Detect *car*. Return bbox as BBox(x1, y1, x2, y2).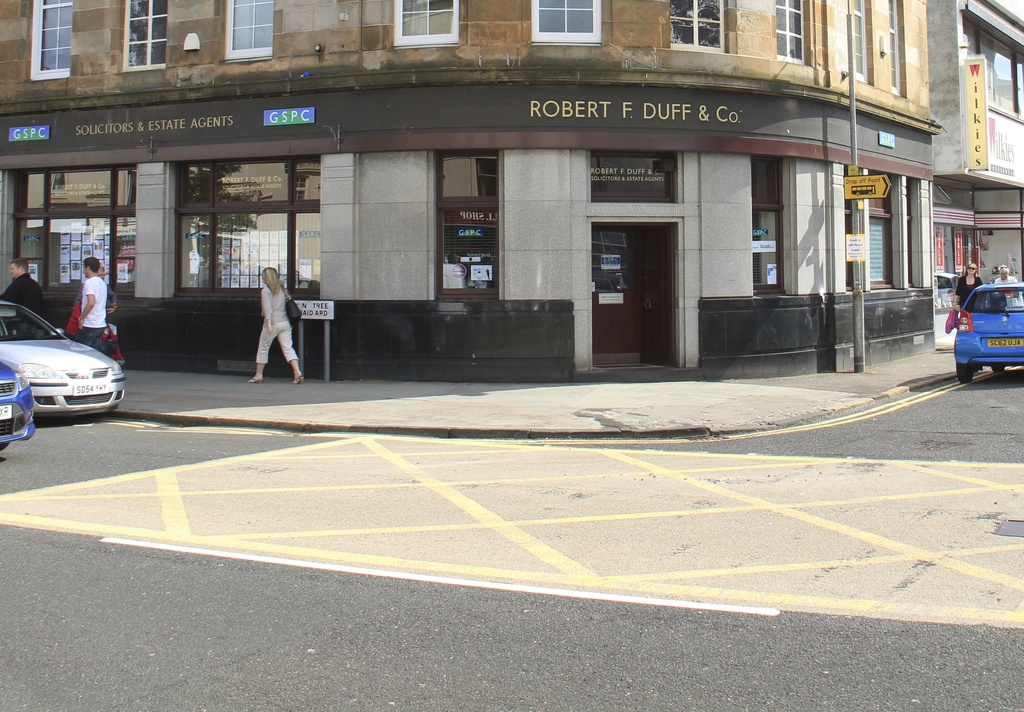
BBox(0, 357, 36, 450).
